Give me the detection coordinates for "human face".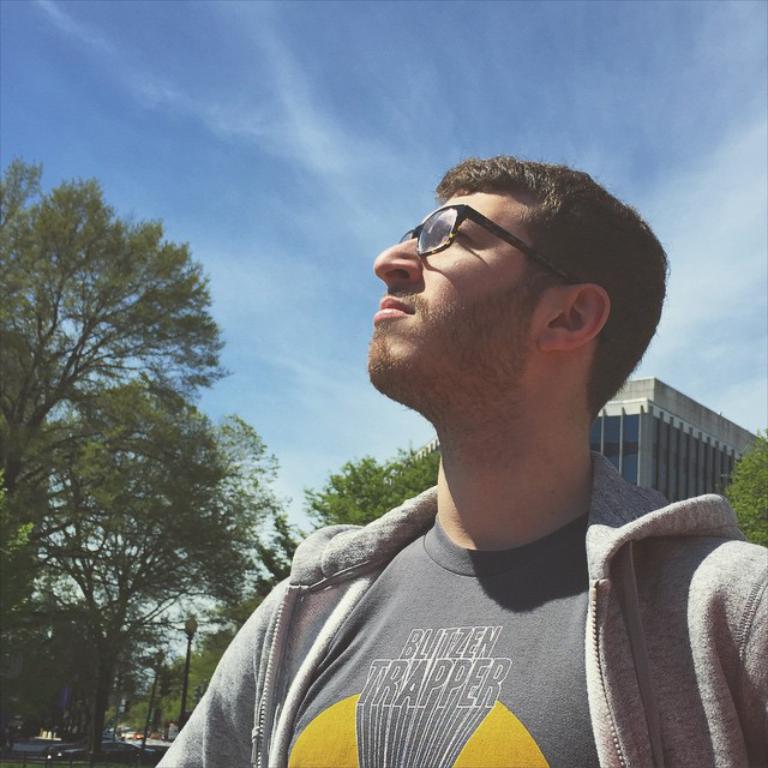
x1=365 y1=188 x2=521 y2=386.
